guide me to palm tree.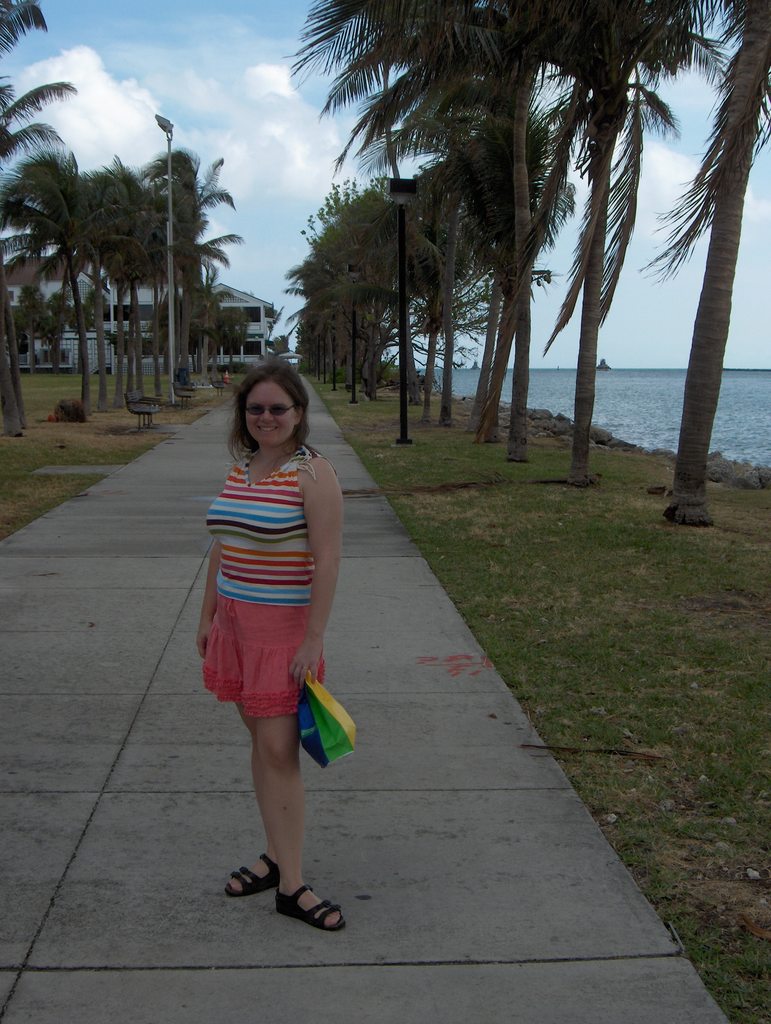
Guidance: locate(86, 157, 153, 388).
